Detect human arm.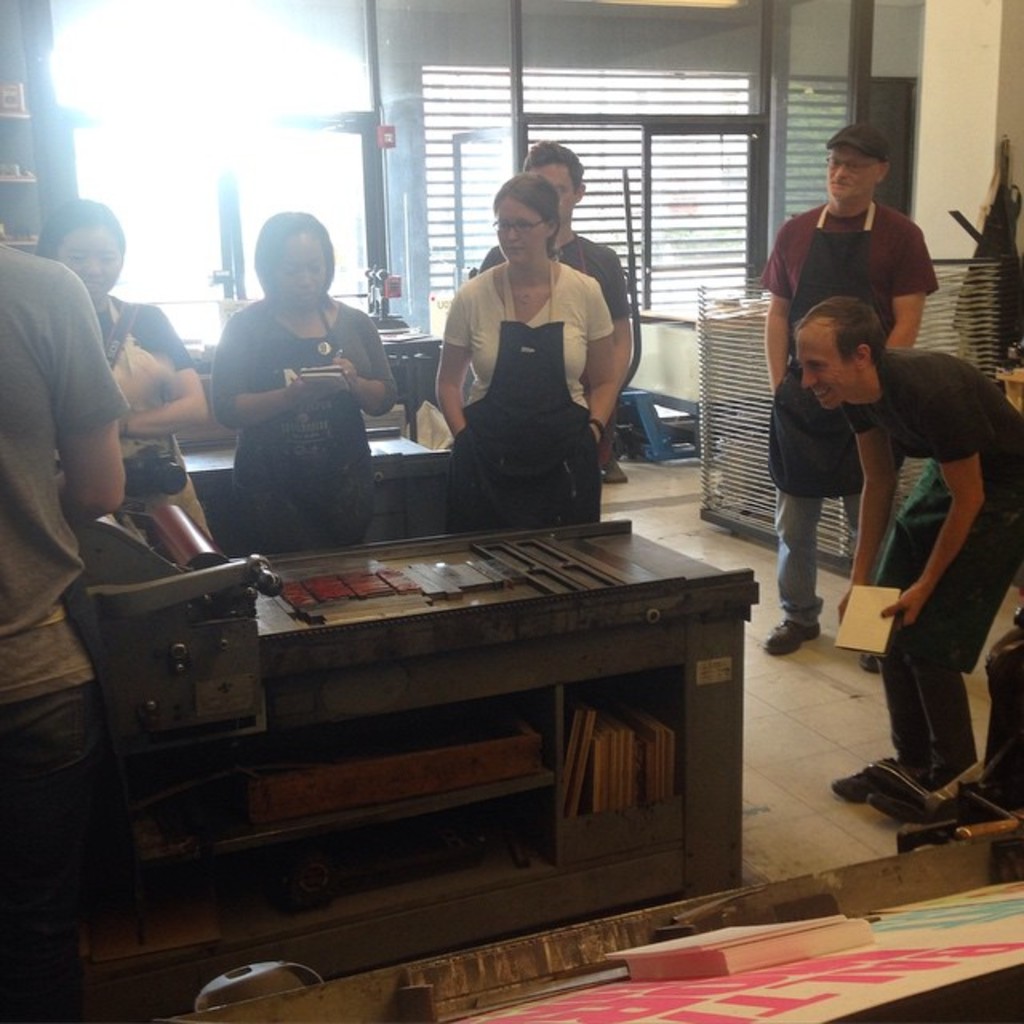
Detected at detection(430, 290, 480, 467).
